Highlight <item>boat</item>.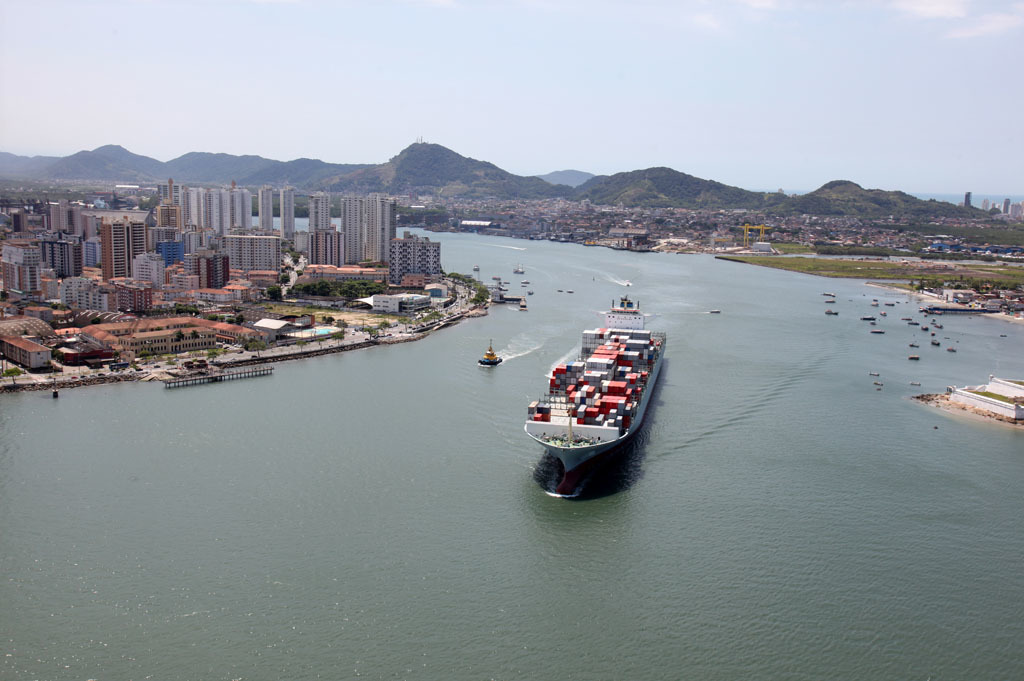
Highlighted region: bbox=[822, 292, 838, 296].
